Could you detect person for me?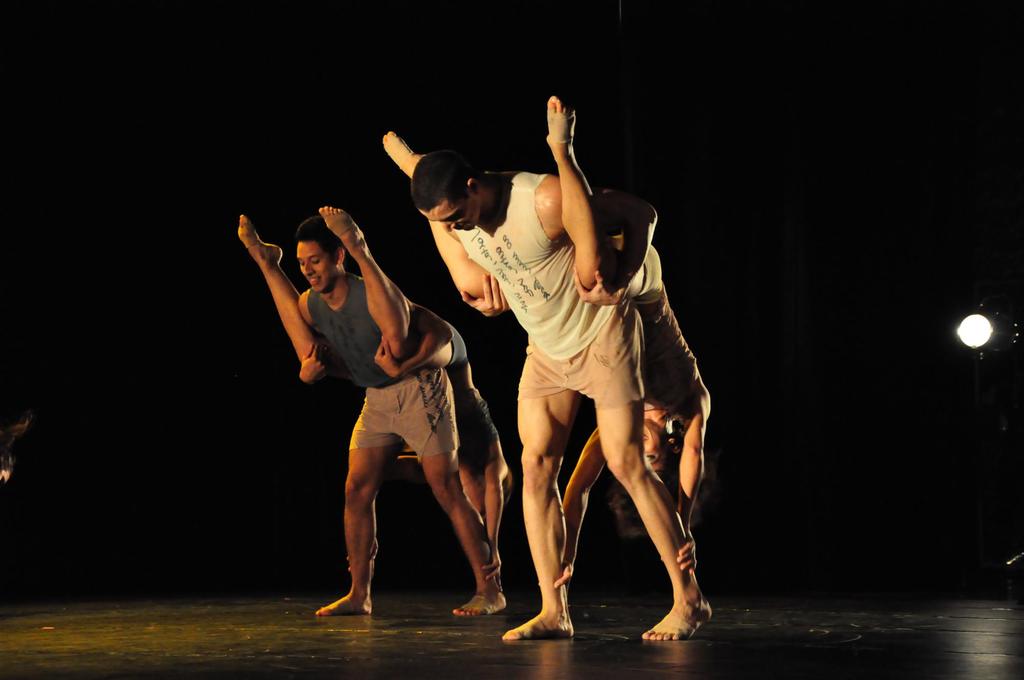
Detection result: pyautogui.locateOnScreen(408, 147, 716, 647).
